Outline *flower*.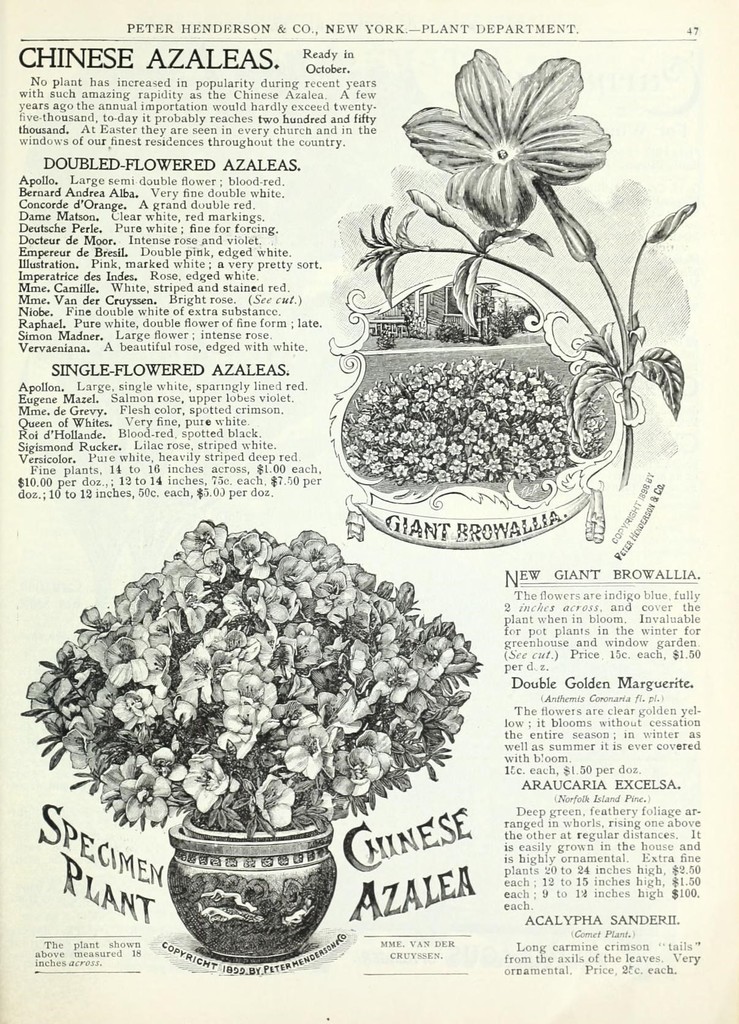
Outline: crop(395, 42, 624, 220).
